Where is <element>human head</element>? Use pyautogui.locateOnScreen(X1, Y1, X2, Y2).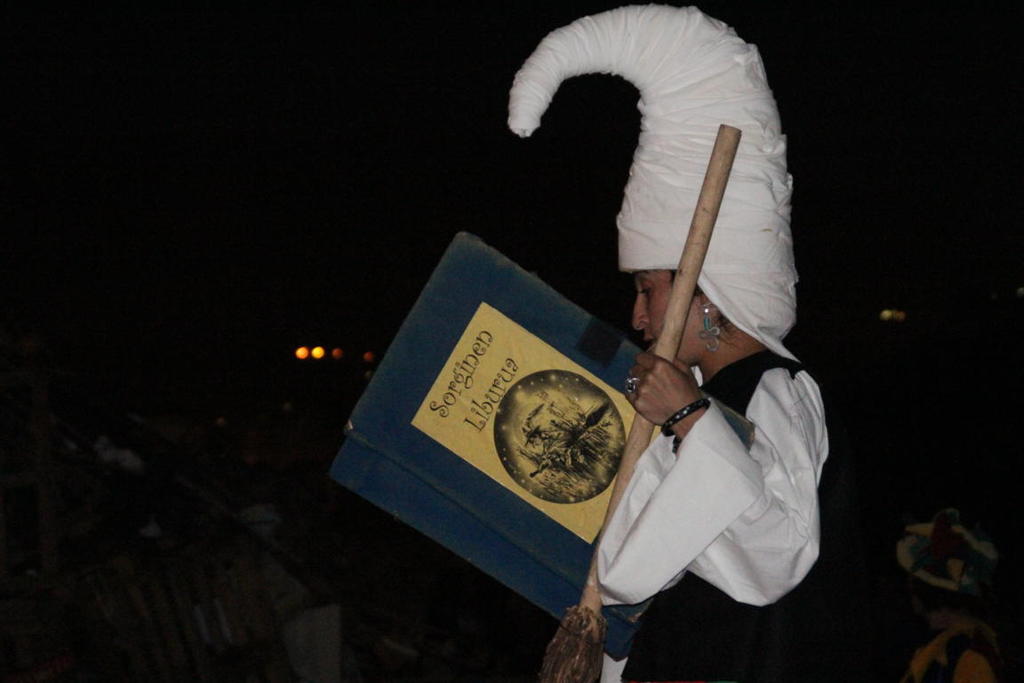
pyautogui.locateOnScreen(506, 0, 797, 366).
